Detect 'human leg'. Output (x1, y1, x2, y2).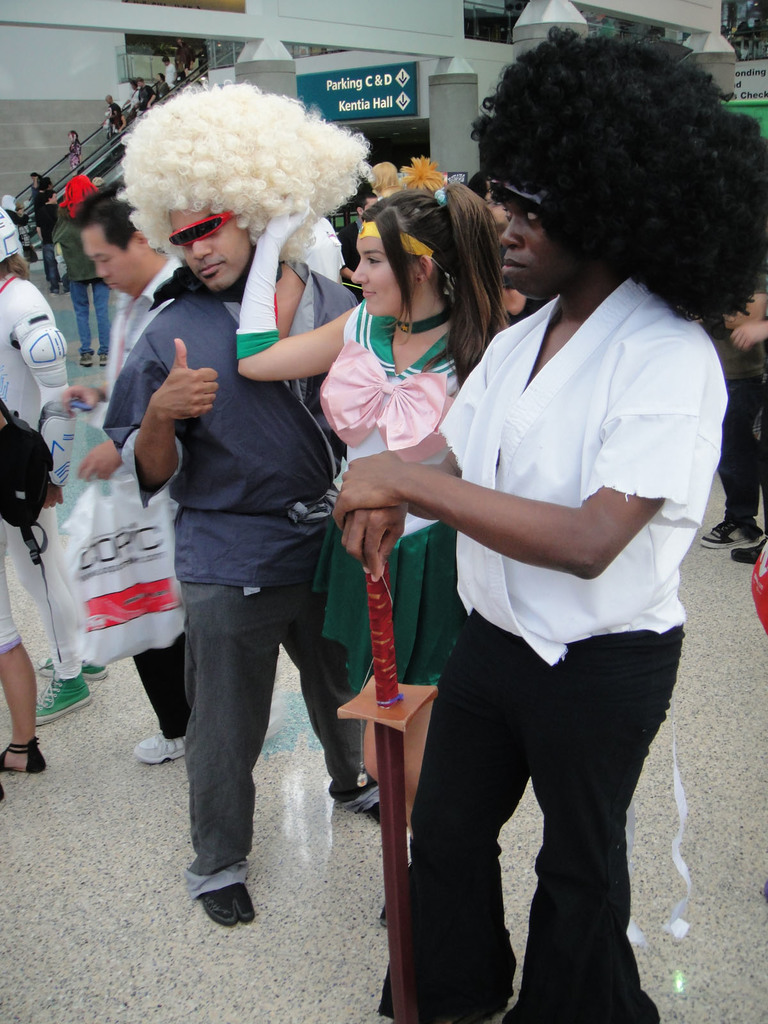
(133, 619, 203, 771).
